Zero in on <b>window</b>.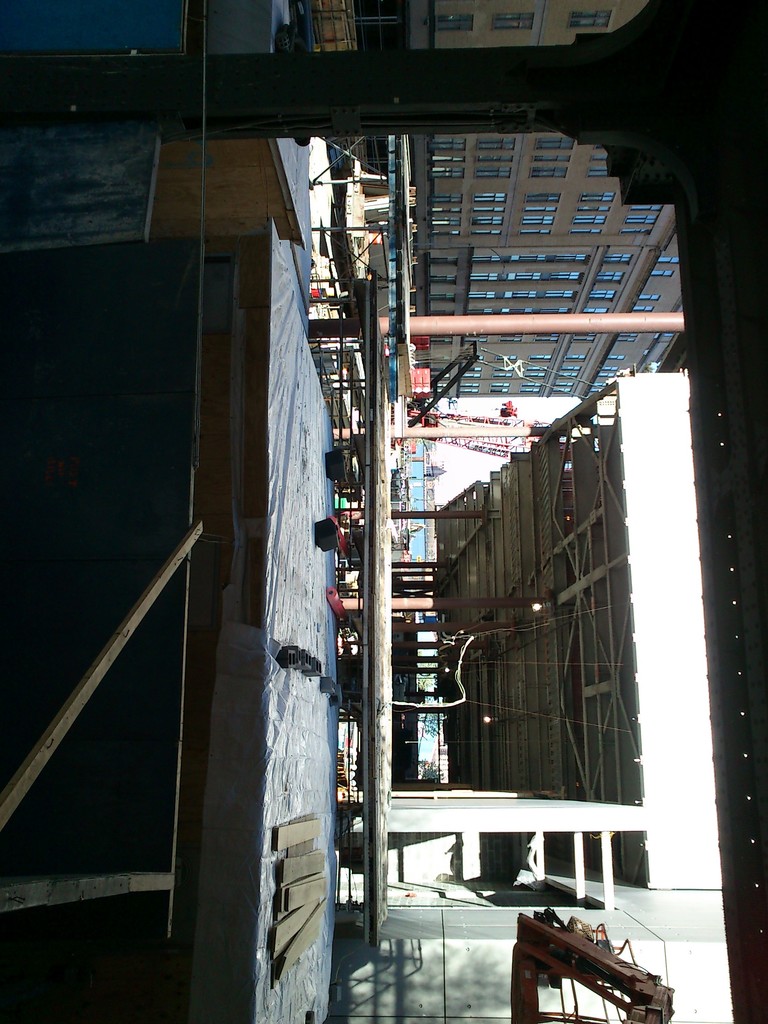
Zeroed in: box(632, 305, 655, 312).
